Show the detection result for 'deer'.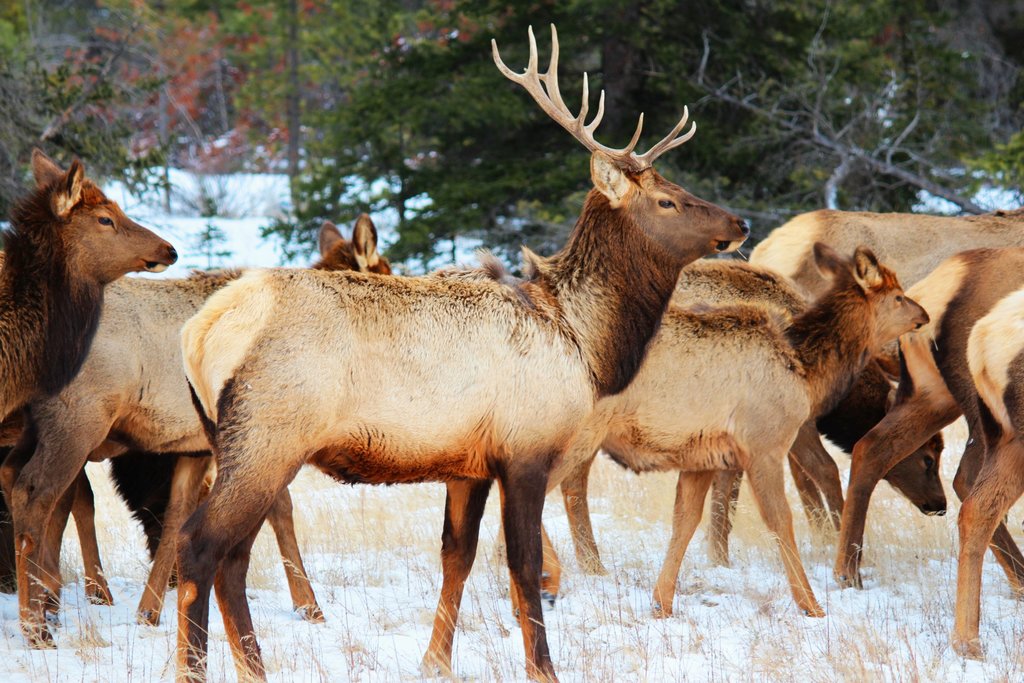
[0, 211, 392, 648].
